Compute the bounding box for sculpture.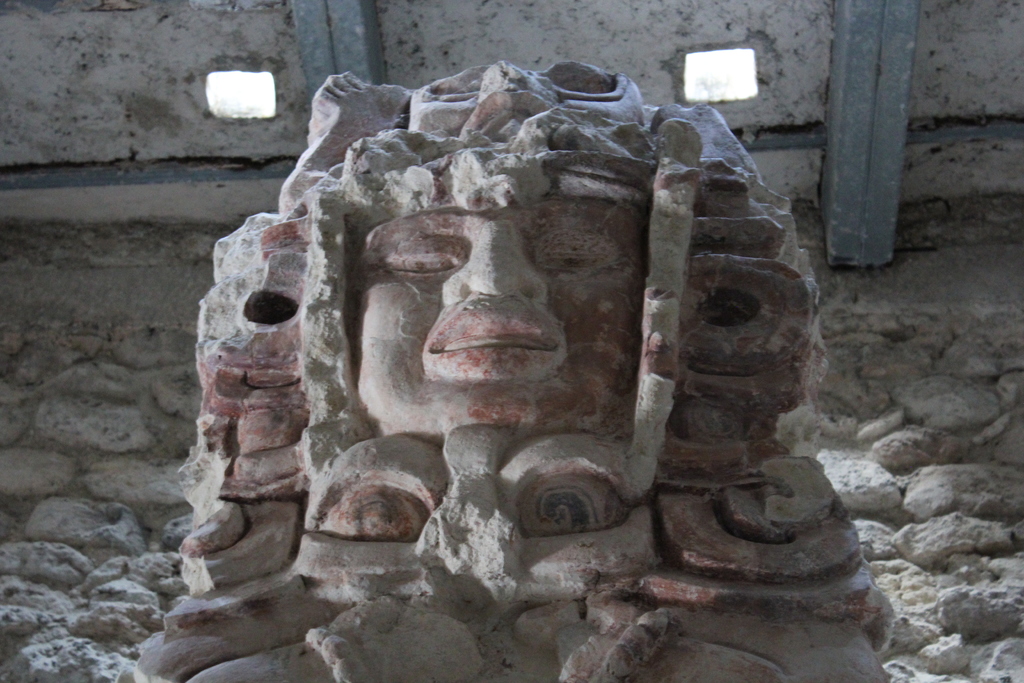
129/62/891/682.
